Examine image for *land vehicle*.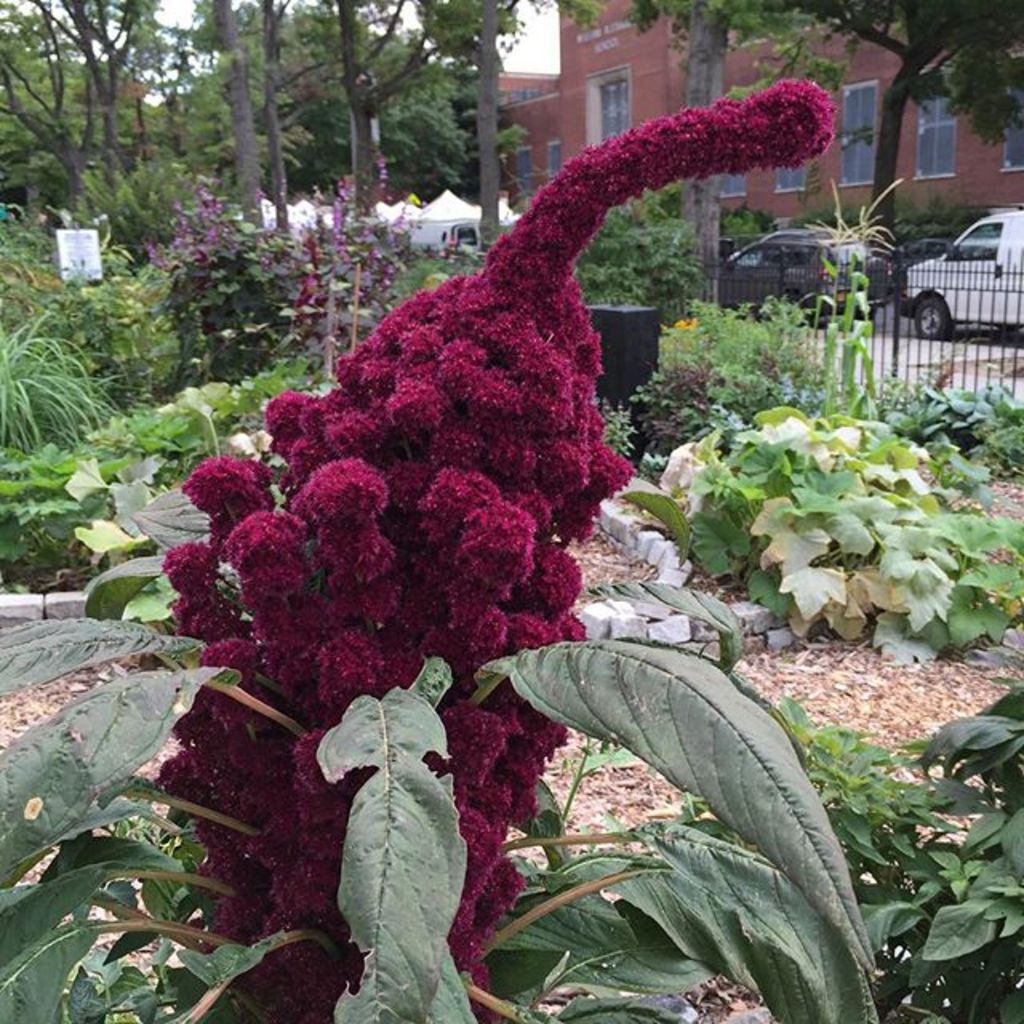
Examination result: pyautogui.locateOnScreen(862, 219, 1018, 342).
